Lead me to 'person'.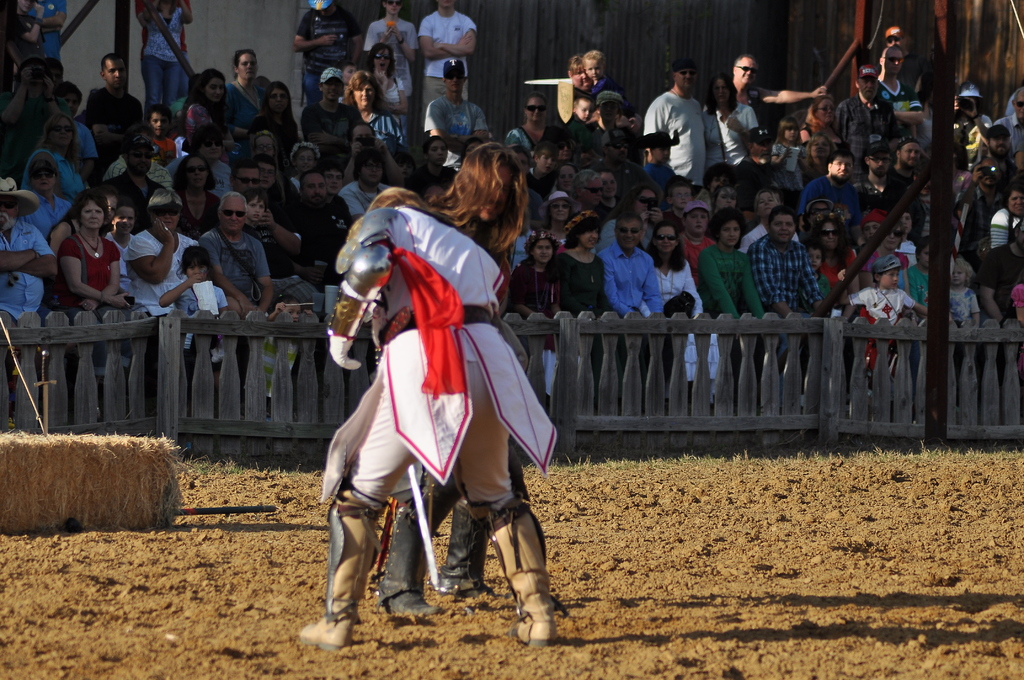
Lead to [0,178,62,328].
